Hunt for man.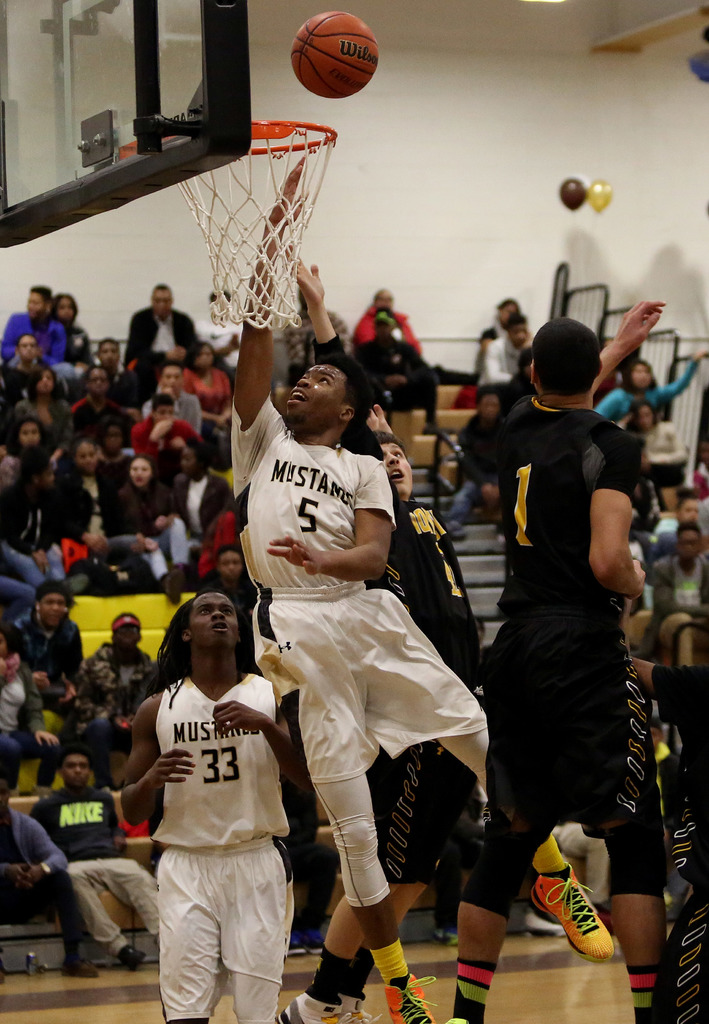
Hunted down at [225, 150, 487, 1023].
